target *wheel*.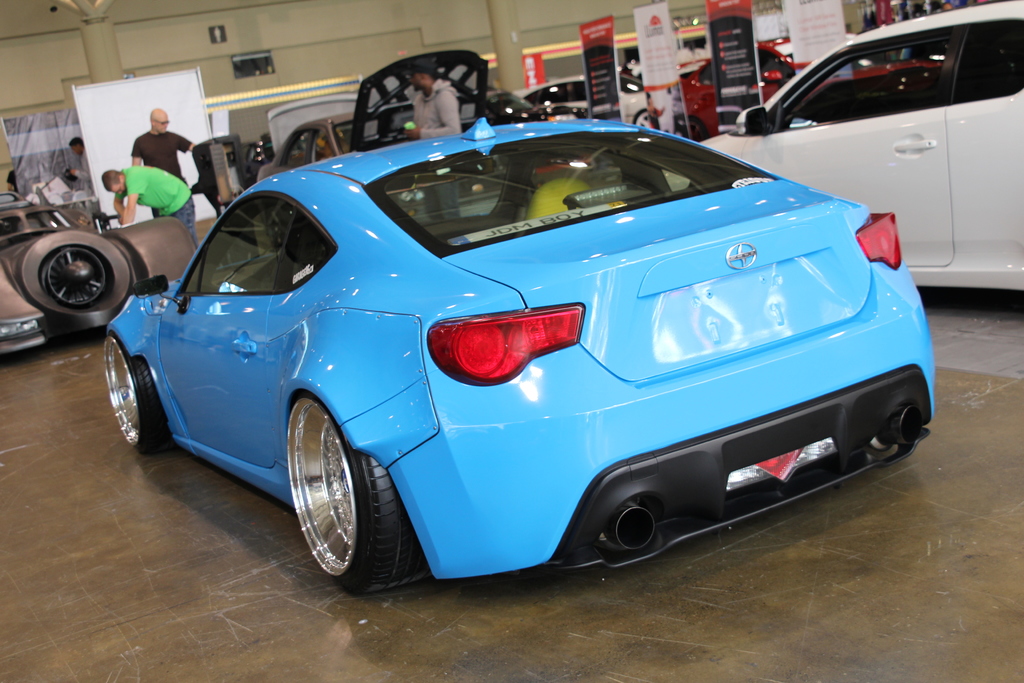
Target region: l=280, t=404, r=398, b=592.
